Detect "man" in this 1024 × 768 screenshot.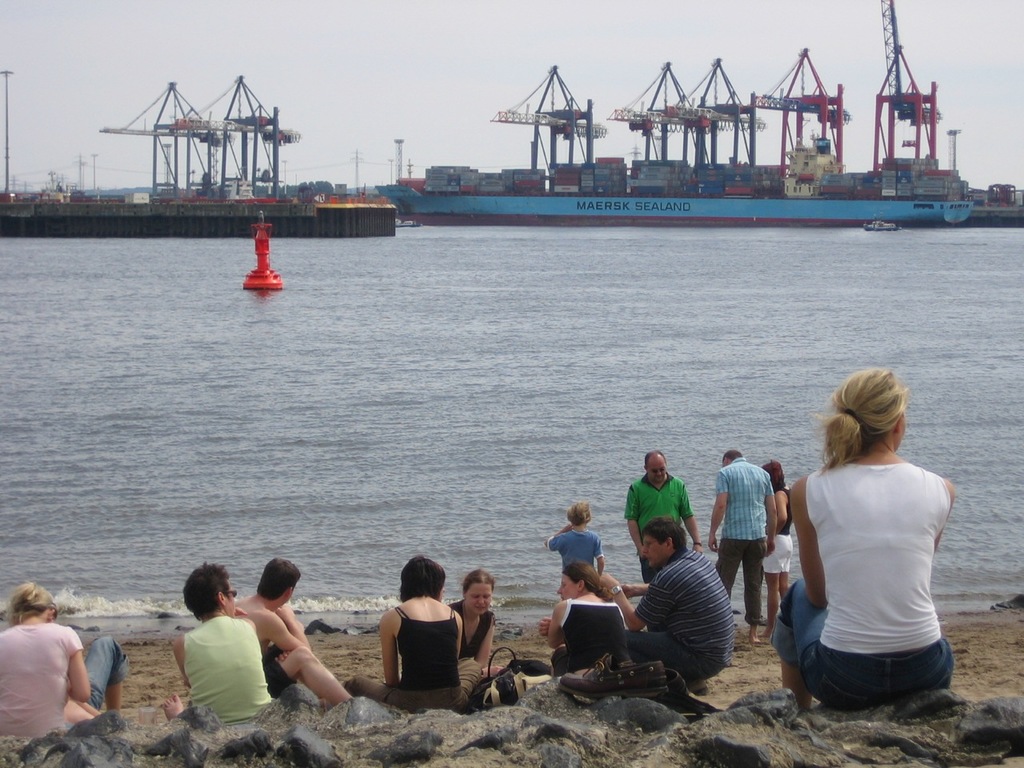
Detection: bbox=[230, 558, 359, 709].
